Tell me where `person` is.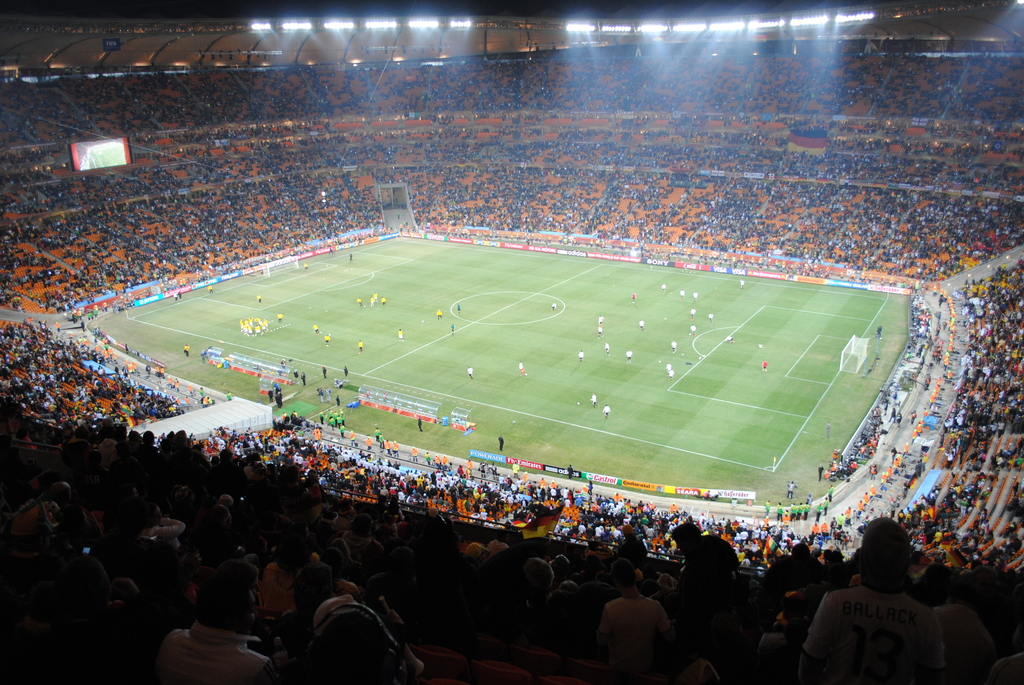
`person` is at bbox=(424, 452, 430, 465).
